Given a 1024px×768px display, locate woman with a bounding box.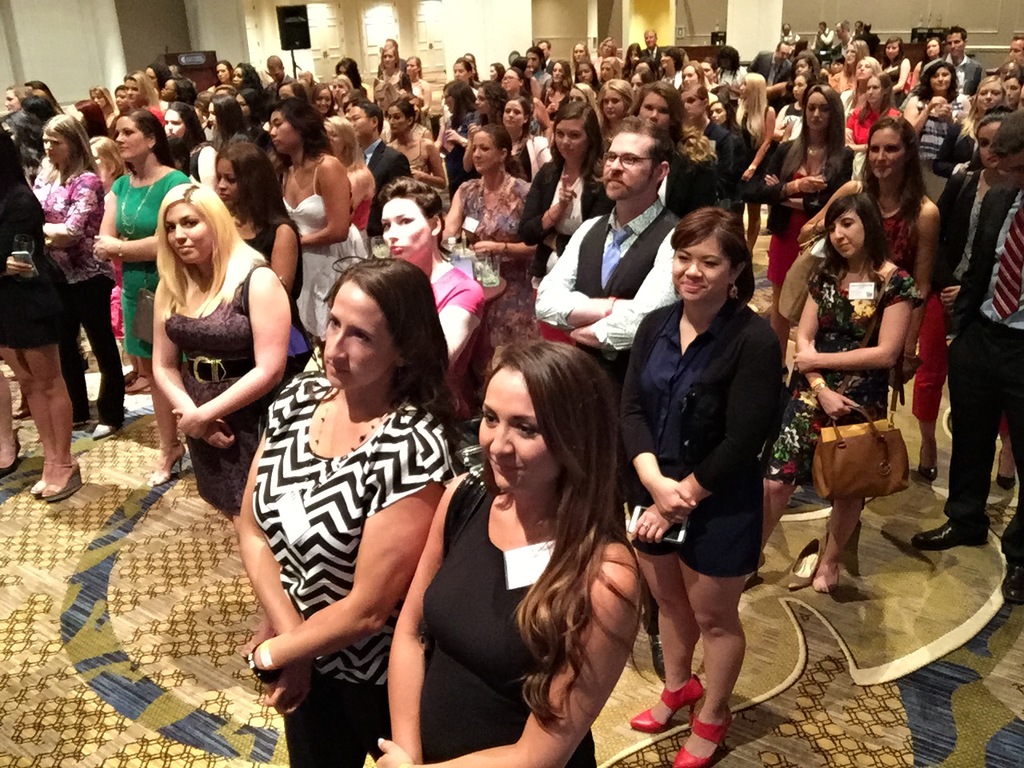
Located: detection(26, 109, 101, 438).
